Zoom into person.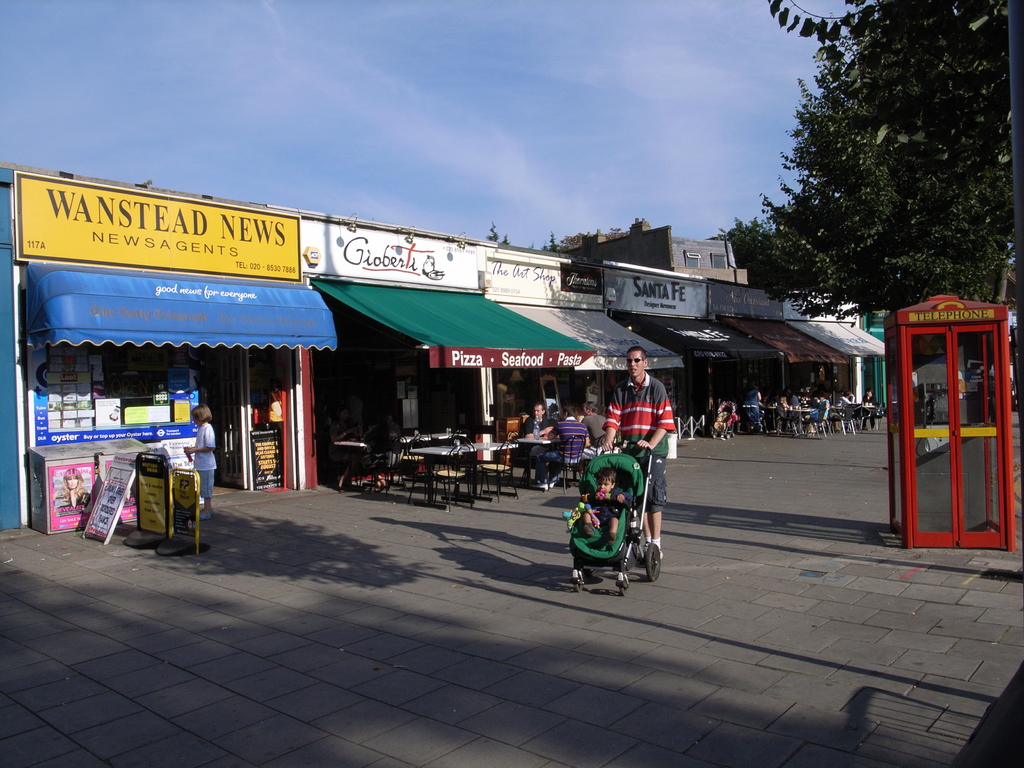
Zoom target: box(521, 401, 550, 458).
